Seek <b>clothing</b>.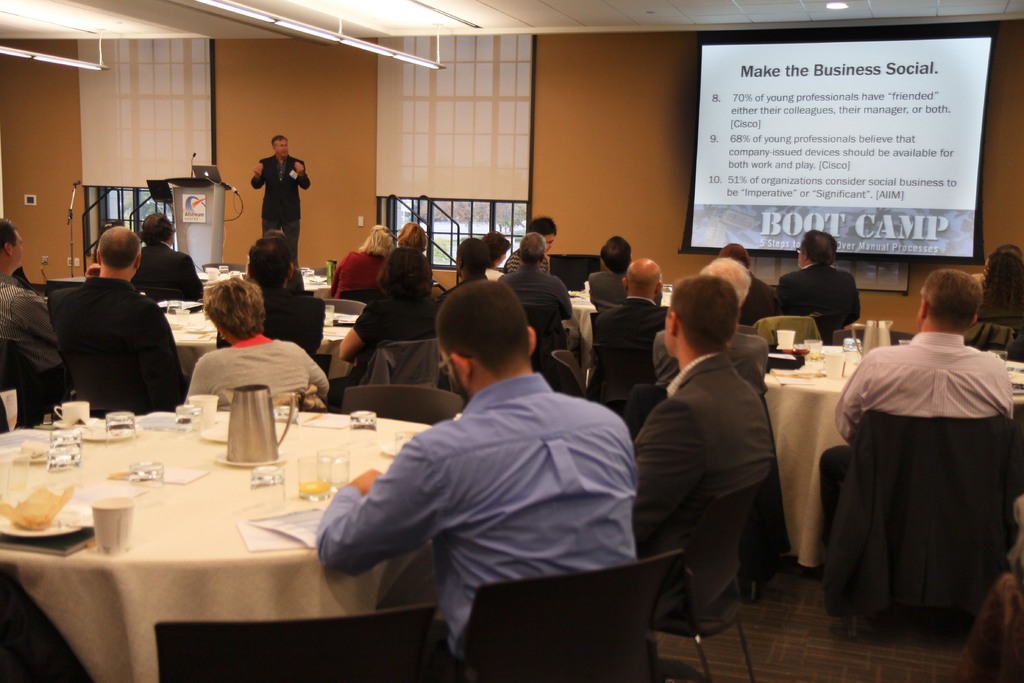
rect(330, 251, 394, 295).
